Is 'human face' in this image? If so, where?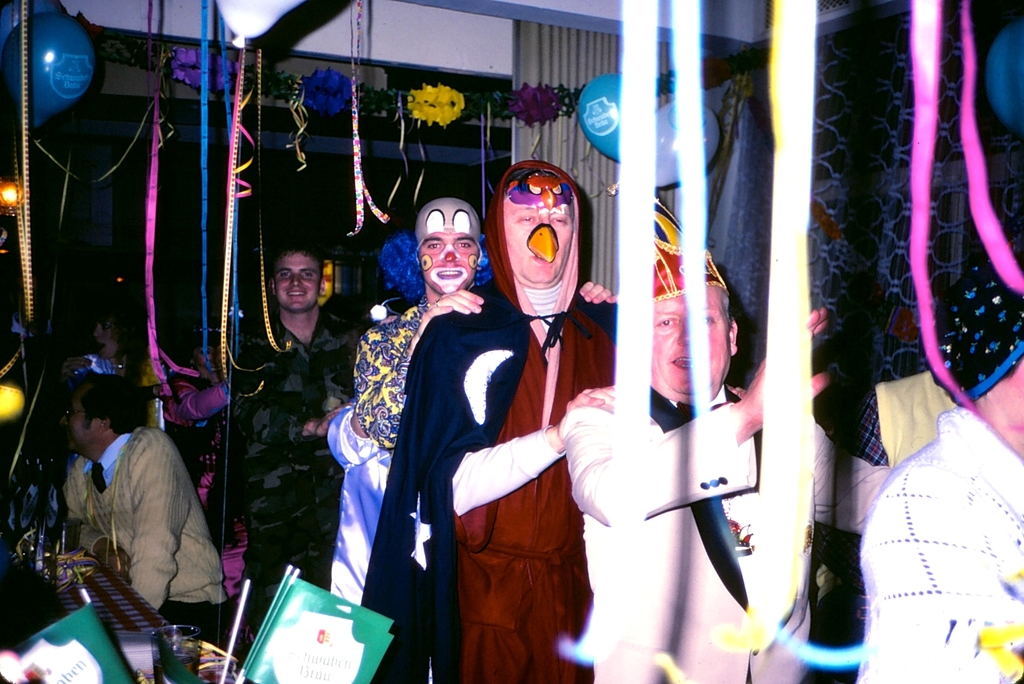
Yes, at box(273, 250, 325, 307).
